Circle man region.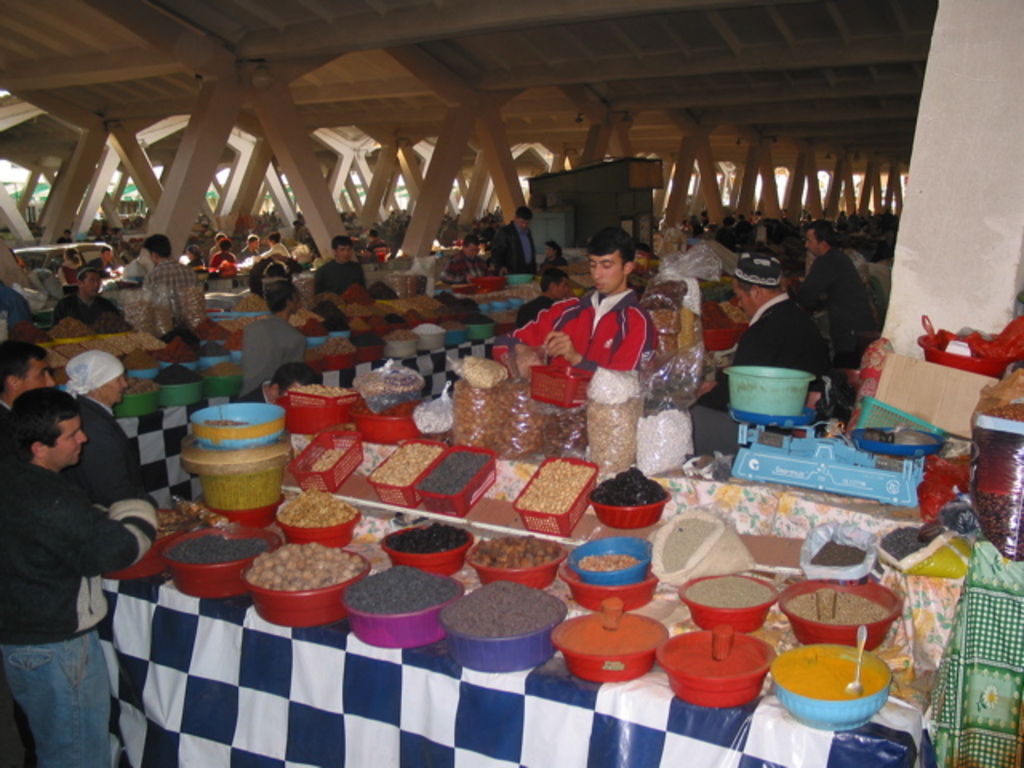
Region: BBox(238, 232, 262, 266).
